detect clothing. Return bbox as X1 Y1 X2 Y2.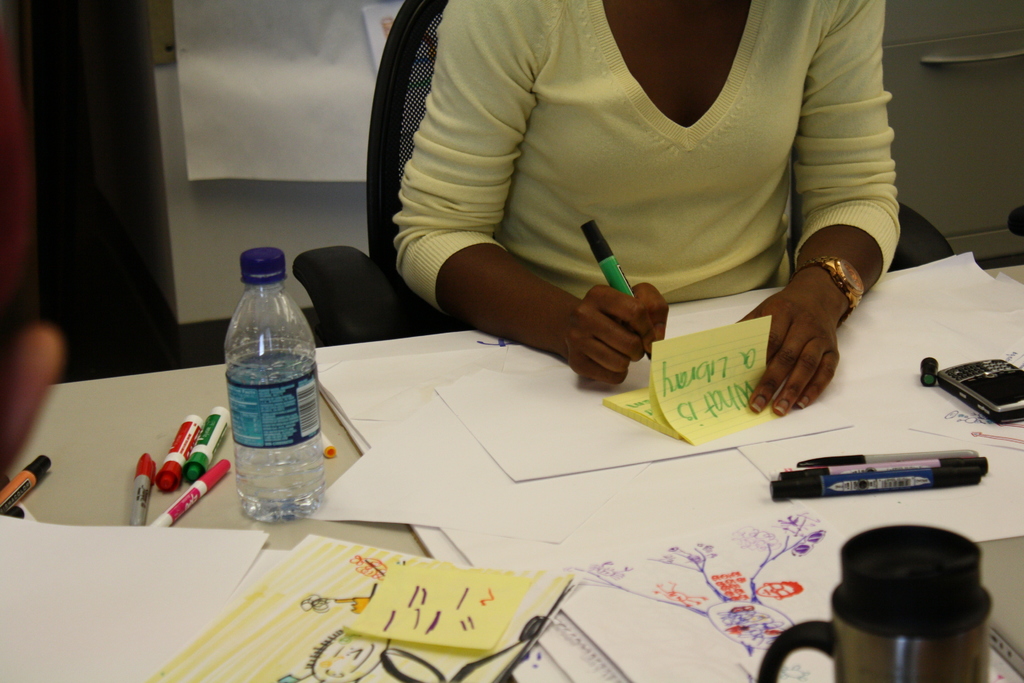
389 4 903 379.
